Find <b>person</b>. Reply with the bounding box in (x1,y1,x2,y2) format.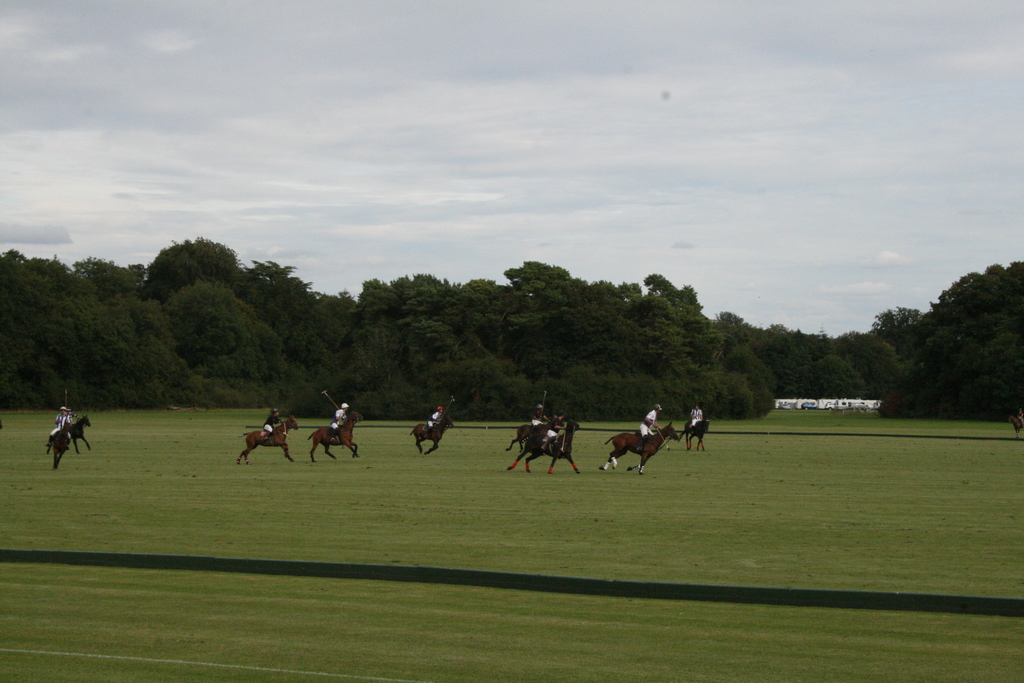
(262,407,280,447).
